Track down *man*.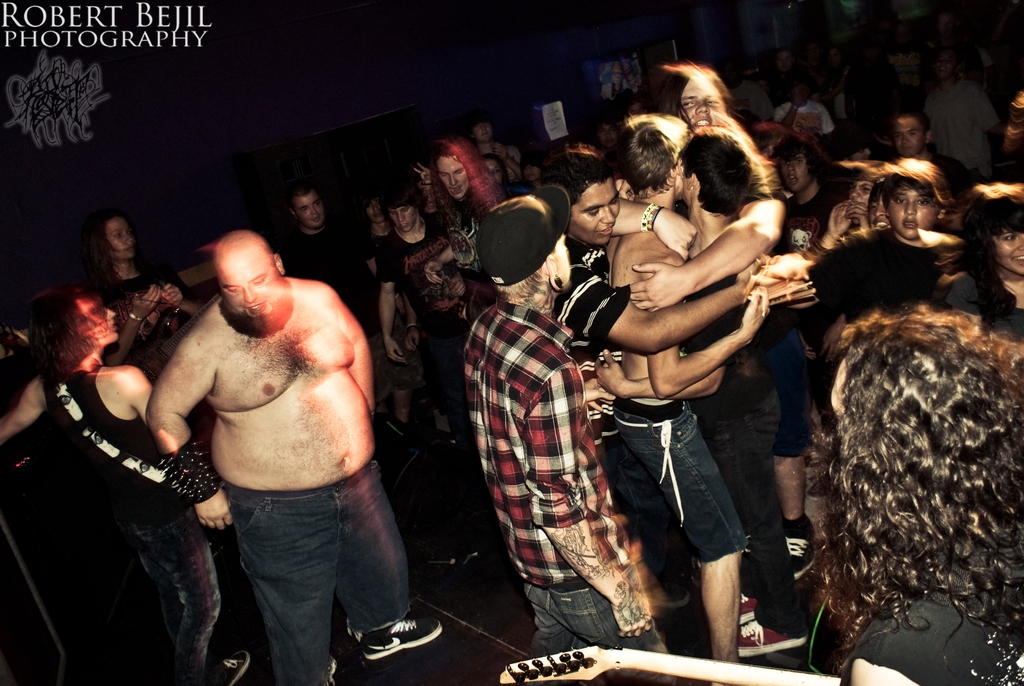
Tracked to rect(777, 78, 833, 139).
